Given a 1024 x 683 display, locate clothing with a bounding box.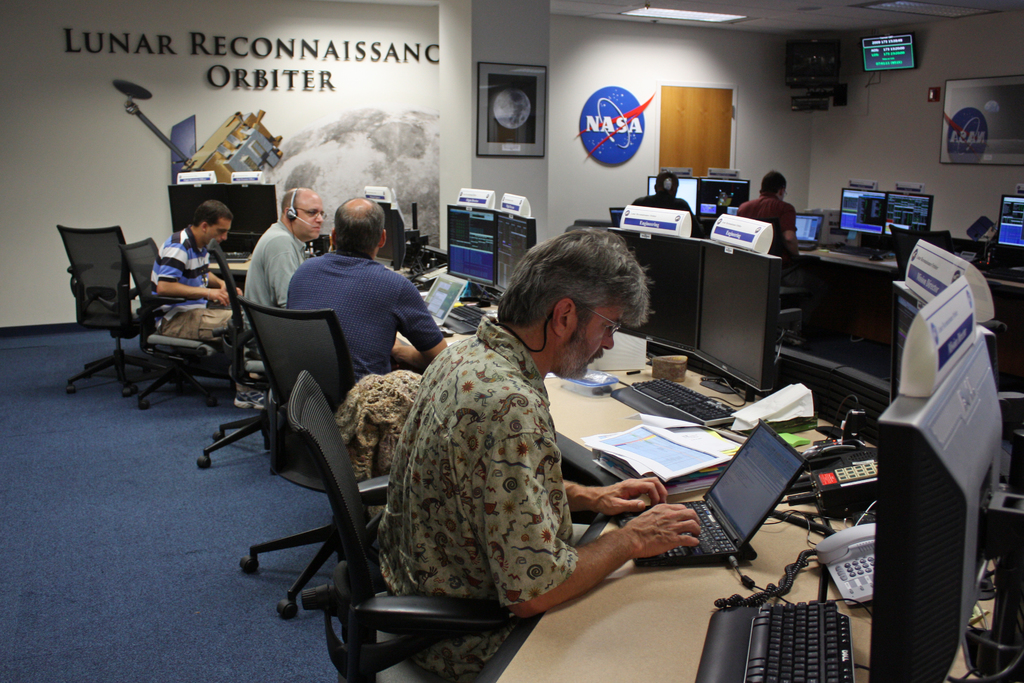
Located: 223 202 316 314.
